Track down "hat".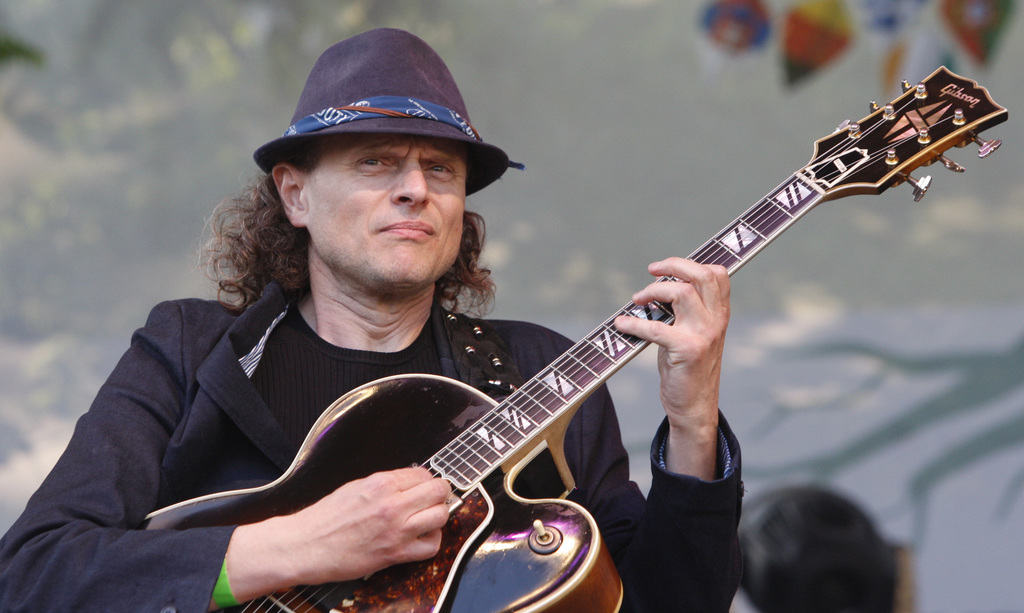
Tracked to 254,22,524,189.
